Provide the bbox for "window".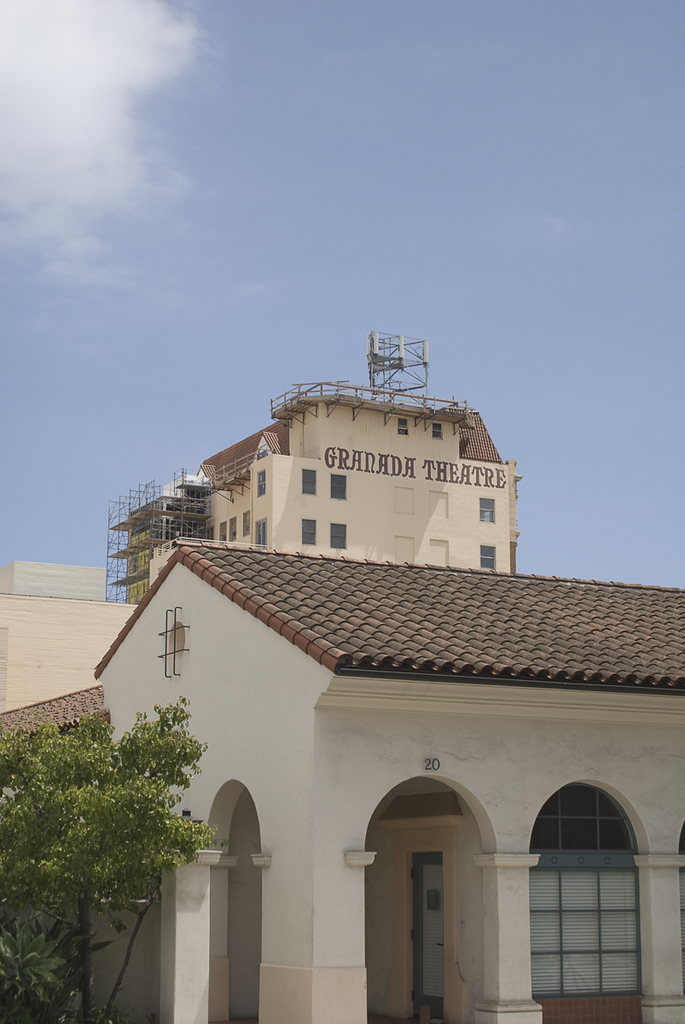
<region>531, 777, 640, 998</region>.
